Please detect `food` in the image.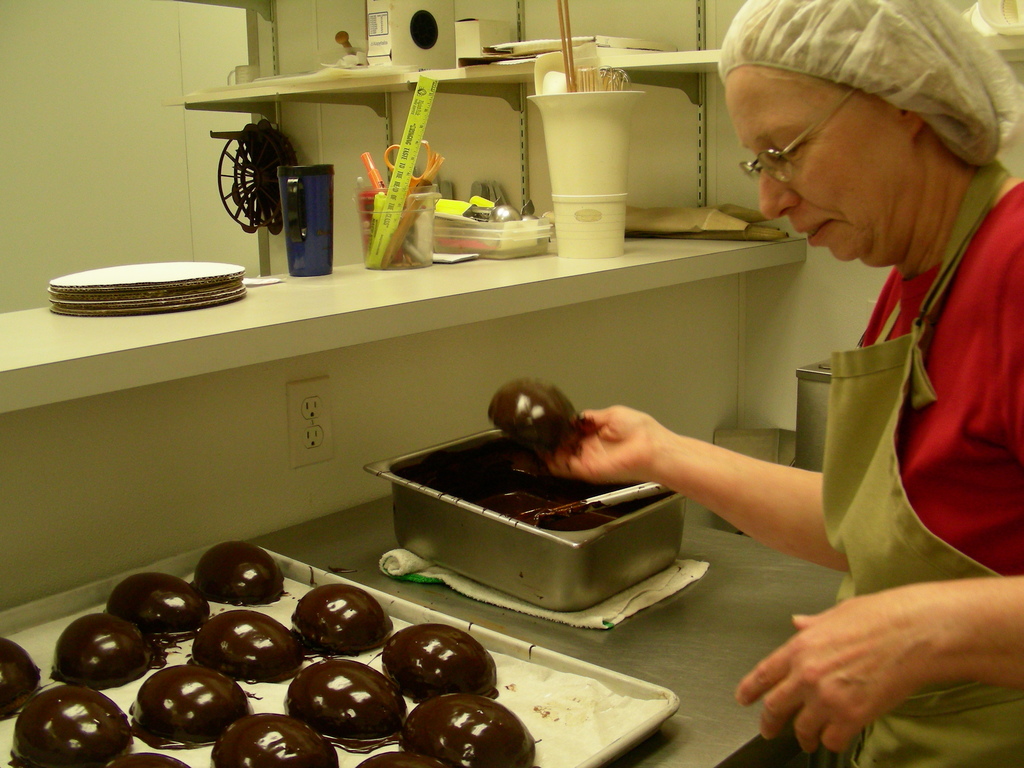
box(195, 540, 285, 606).
